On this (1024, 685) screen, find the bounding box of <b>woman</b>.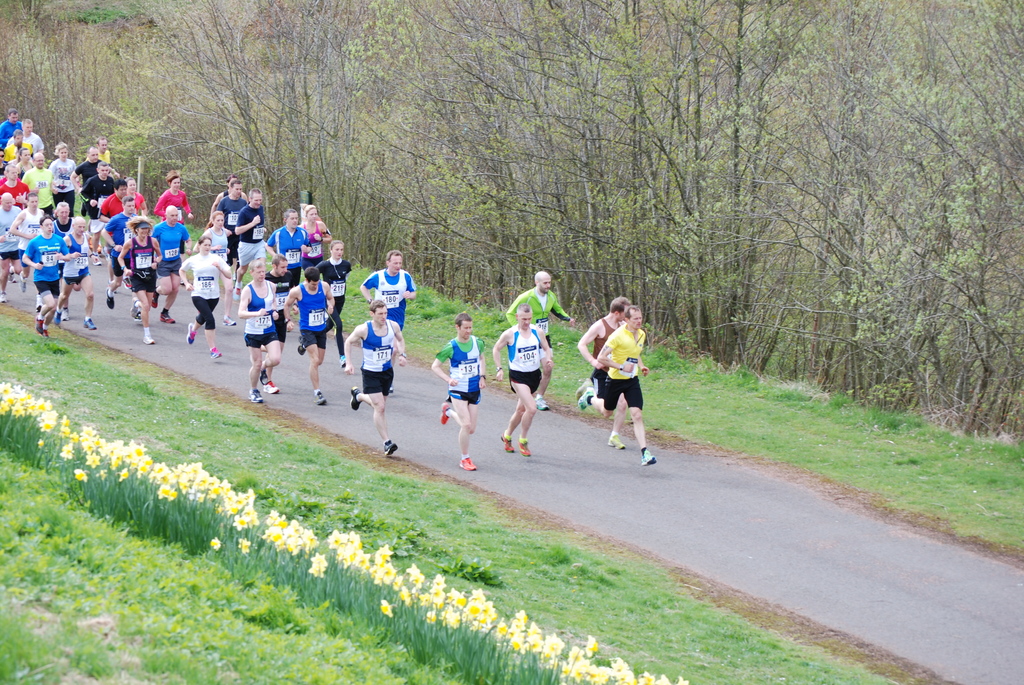
Bounding box: detection(316, 240, 353, 368).
